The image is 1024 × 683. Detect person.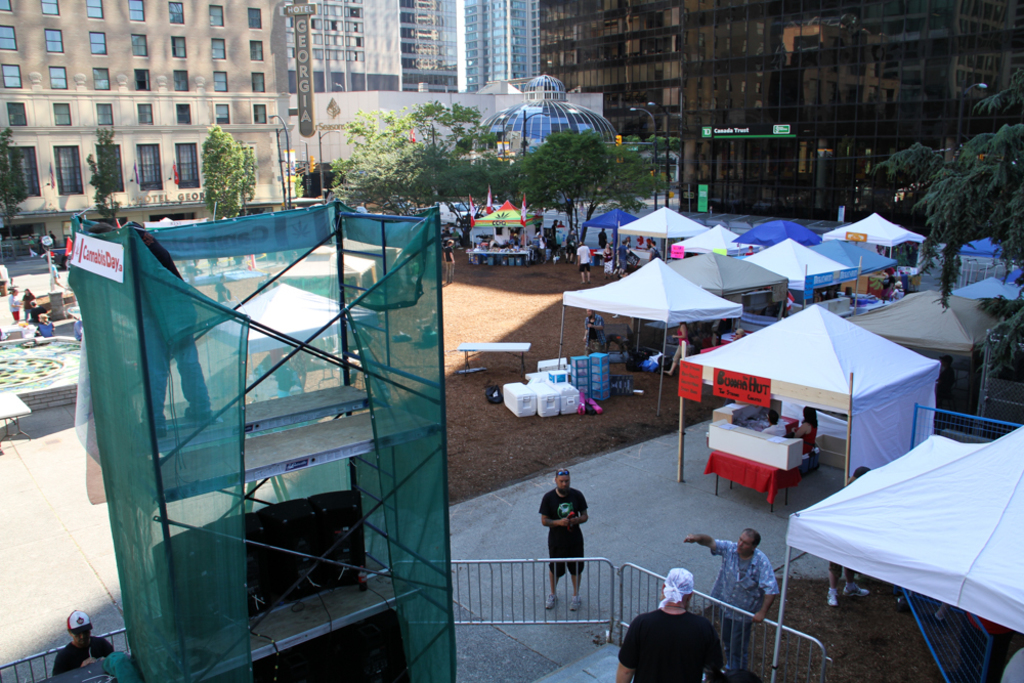
Detection: {"left": 89, "top": 222, "right": 211, "bottom": 439}.
